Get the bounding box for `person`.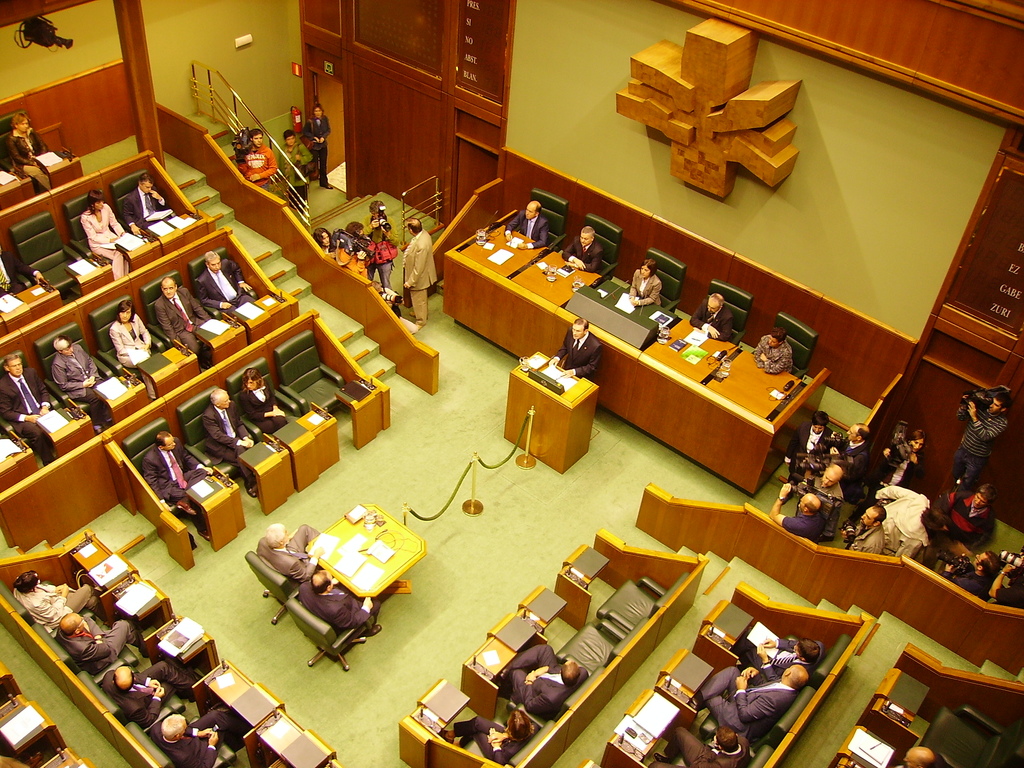
bbox=(508, 202, 547, 250).
